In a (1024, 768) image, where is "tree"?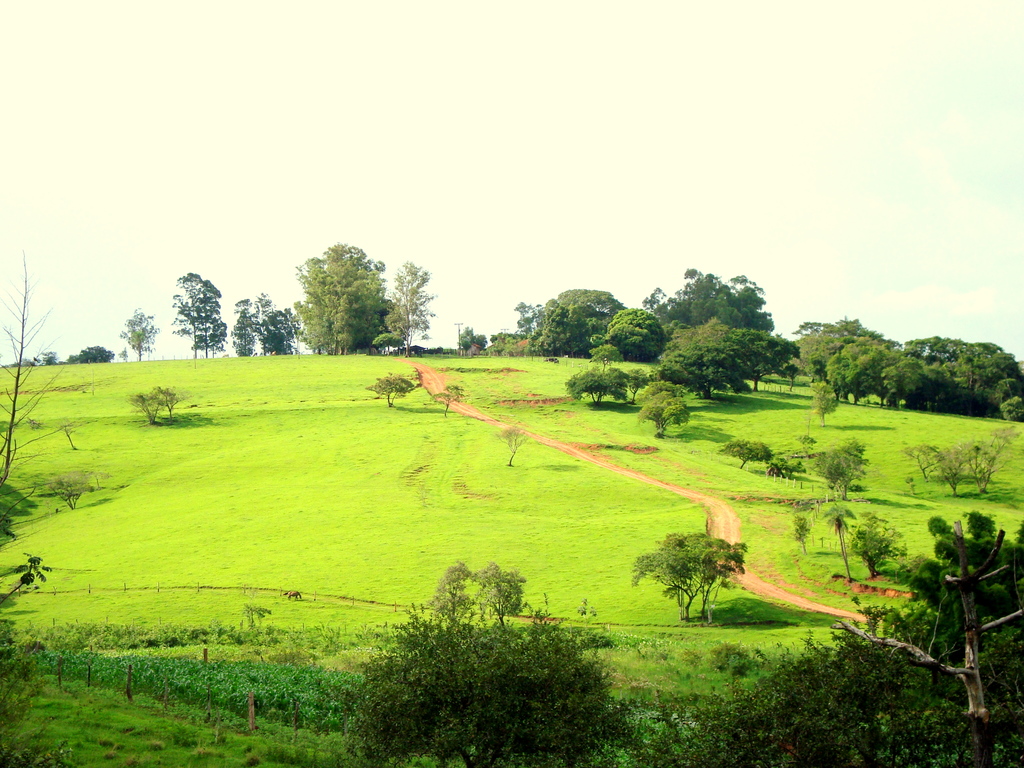
44,468,110,508.
